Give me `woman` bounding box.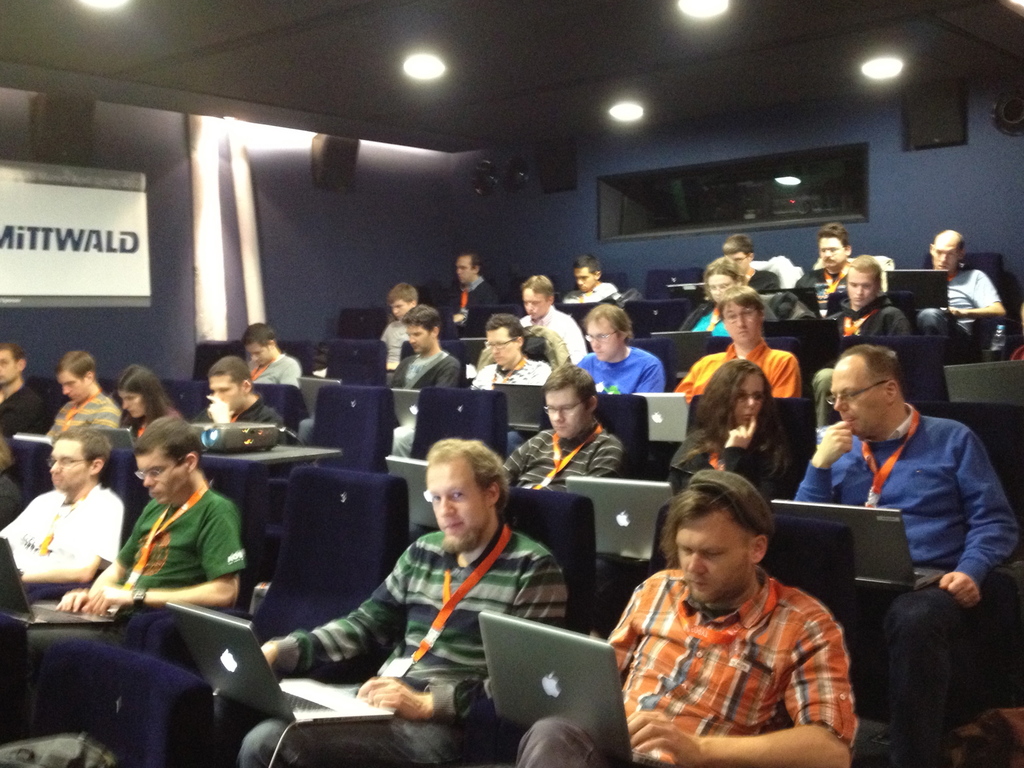
region(109, 361, 189, 451).
